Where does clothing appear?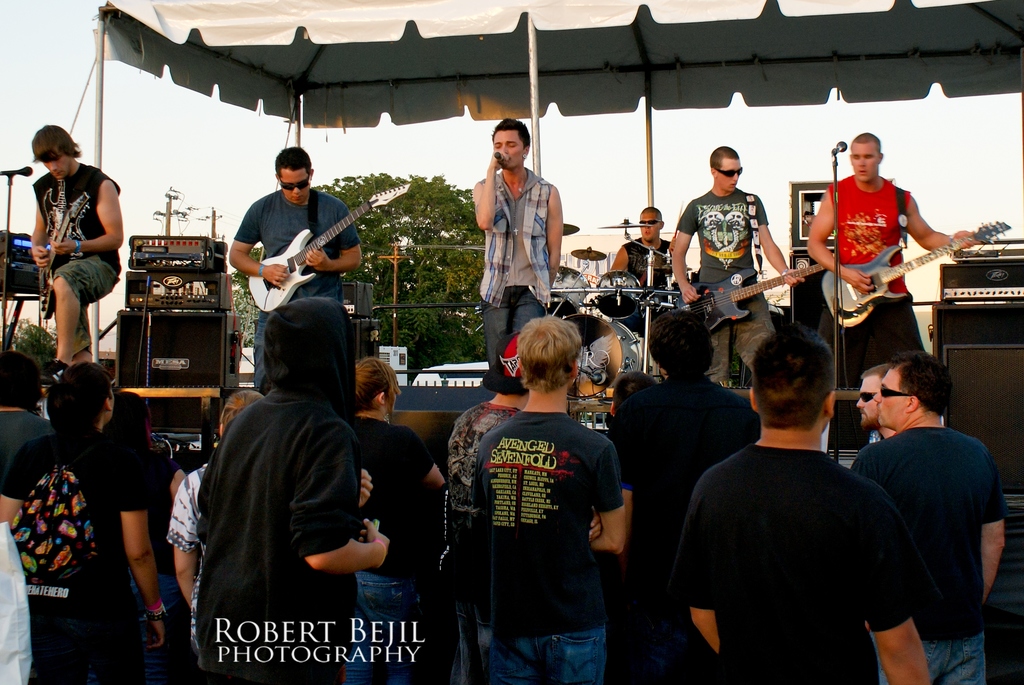
Appears at bbox=(476, 414, 631, 684).
